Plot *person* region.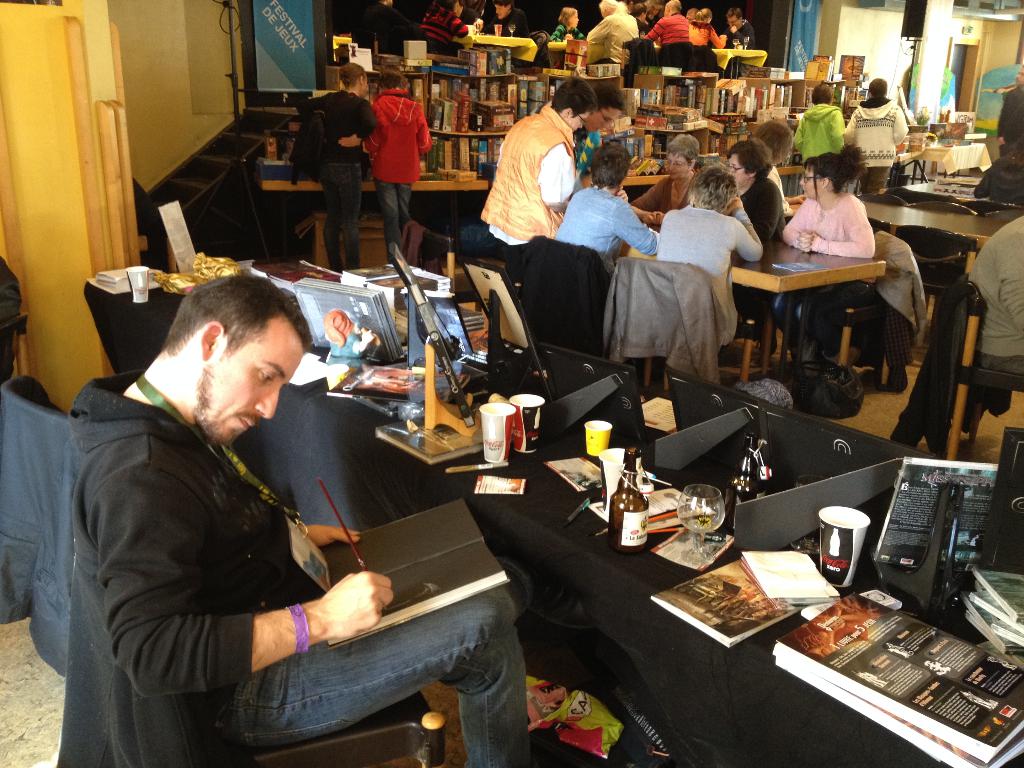
Plotted at x1=700 y1=145 x2=802 y2=257.
